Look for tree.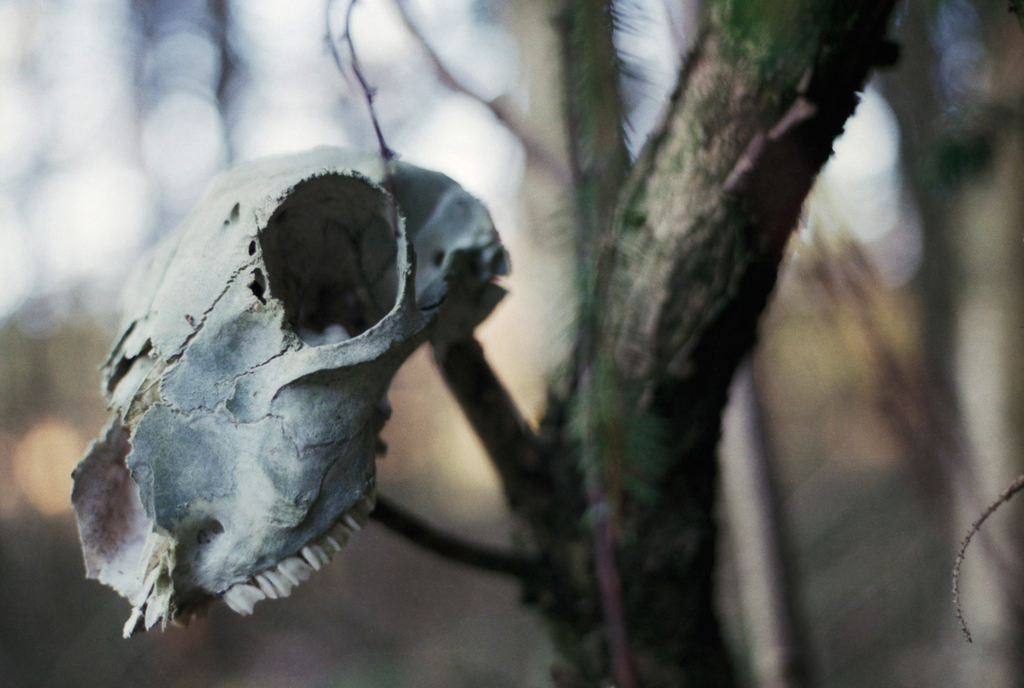
Found: [183,0,1023,684].
